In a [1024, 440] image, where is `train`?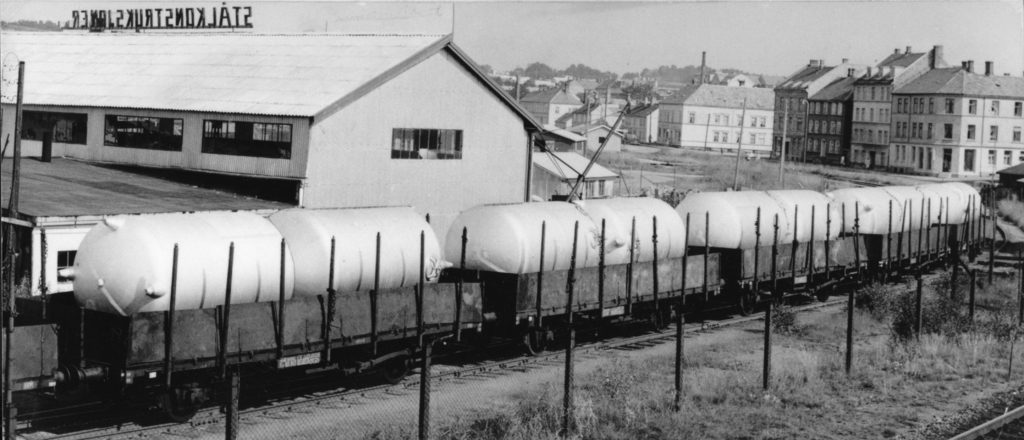
0:178:979:431.
